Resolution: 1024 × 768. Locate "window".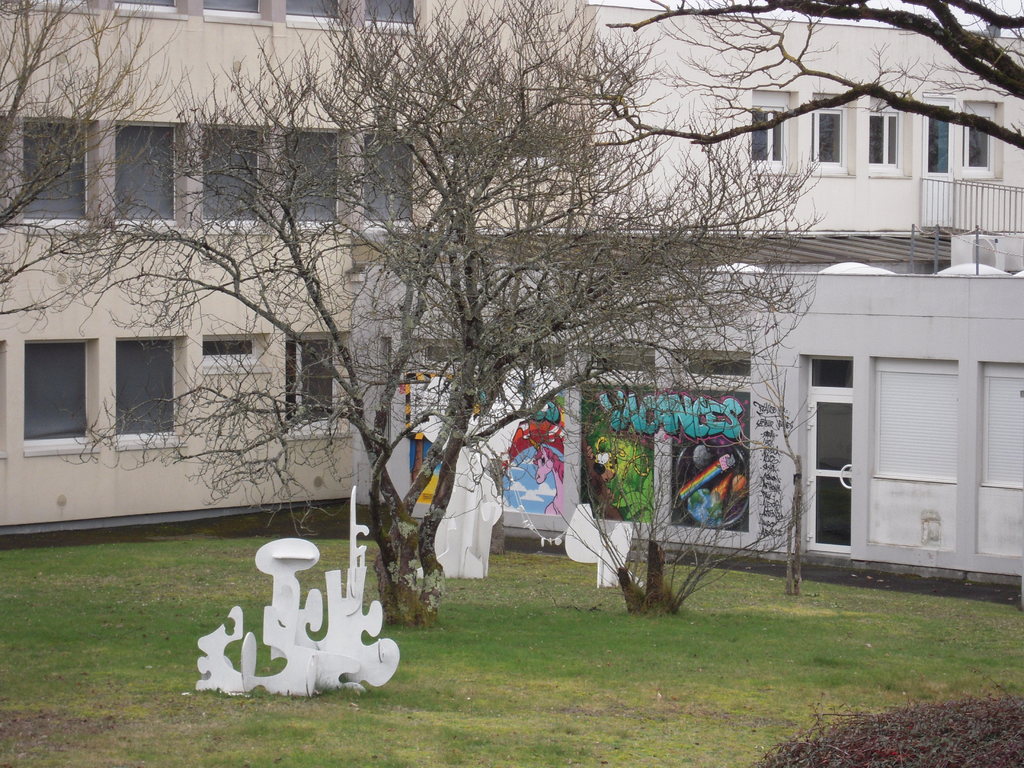
(275,0,348,26).
